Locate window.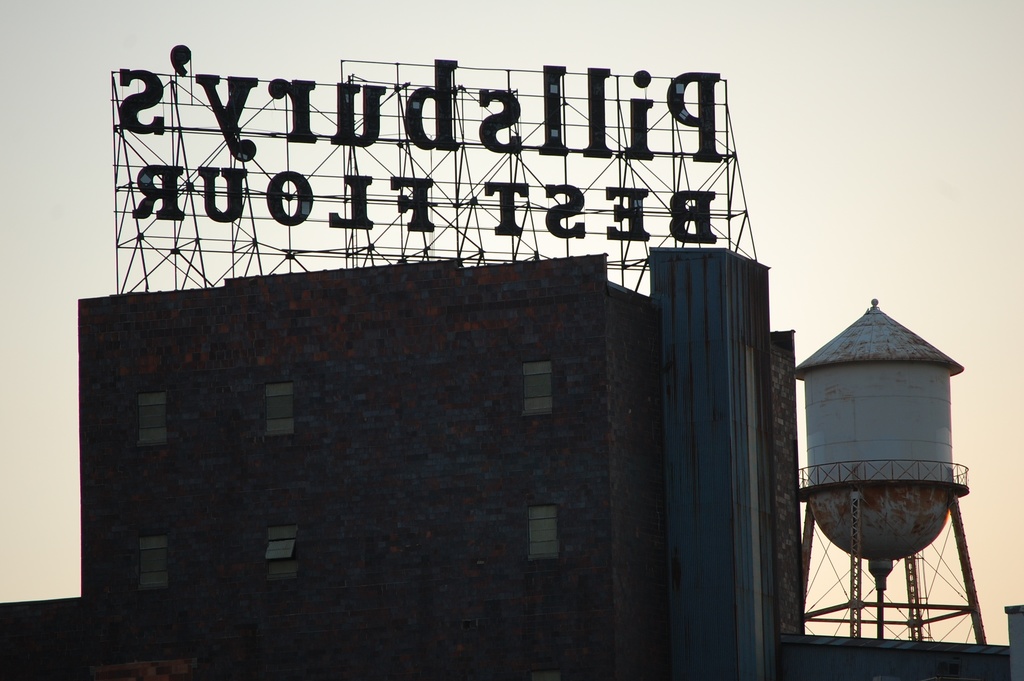
Bounding box: x1=264, y1=525, x2=301, y2=582.
